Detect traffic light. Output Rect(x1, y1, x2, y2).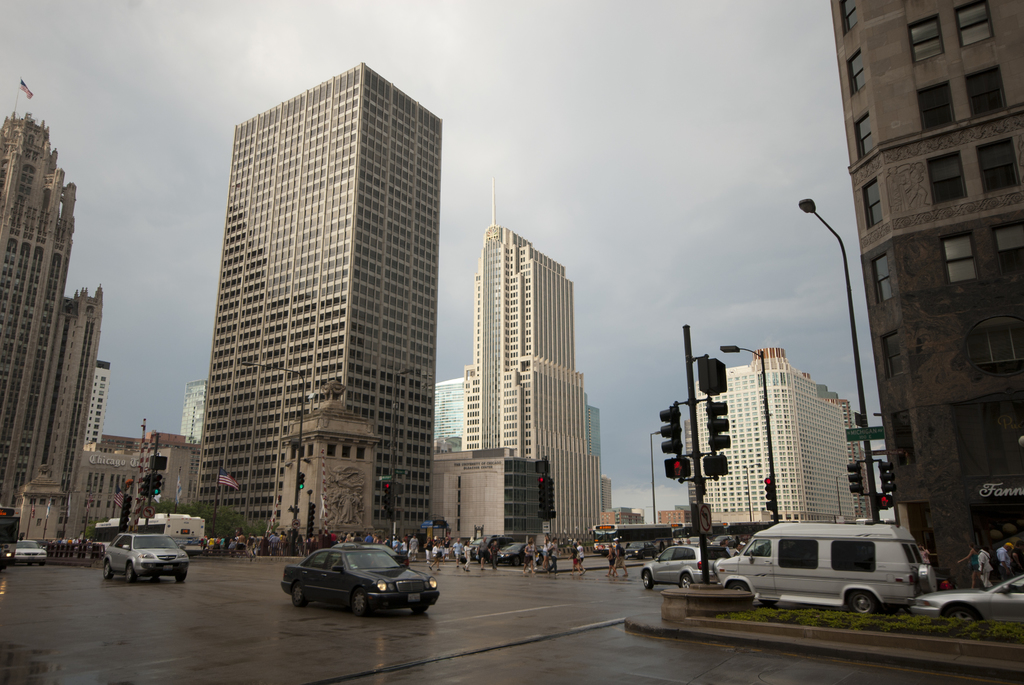
Rect(709, 397, 731, 453).
